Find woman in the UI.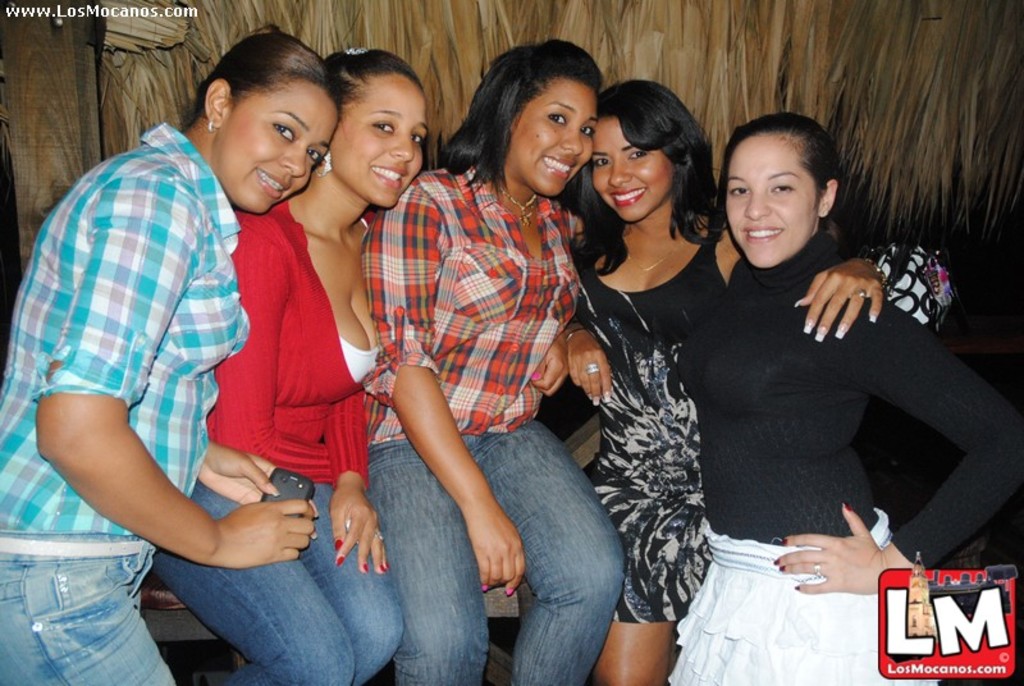
UI element at bbox(556, 76, 968, 685).
